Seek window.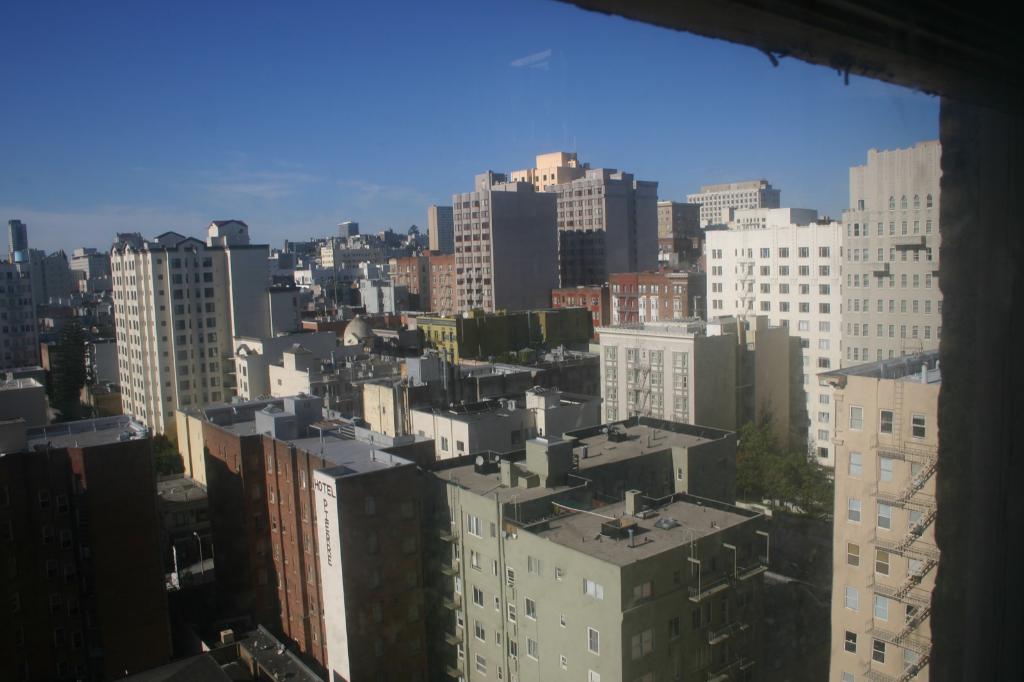
849 452 861 481.
